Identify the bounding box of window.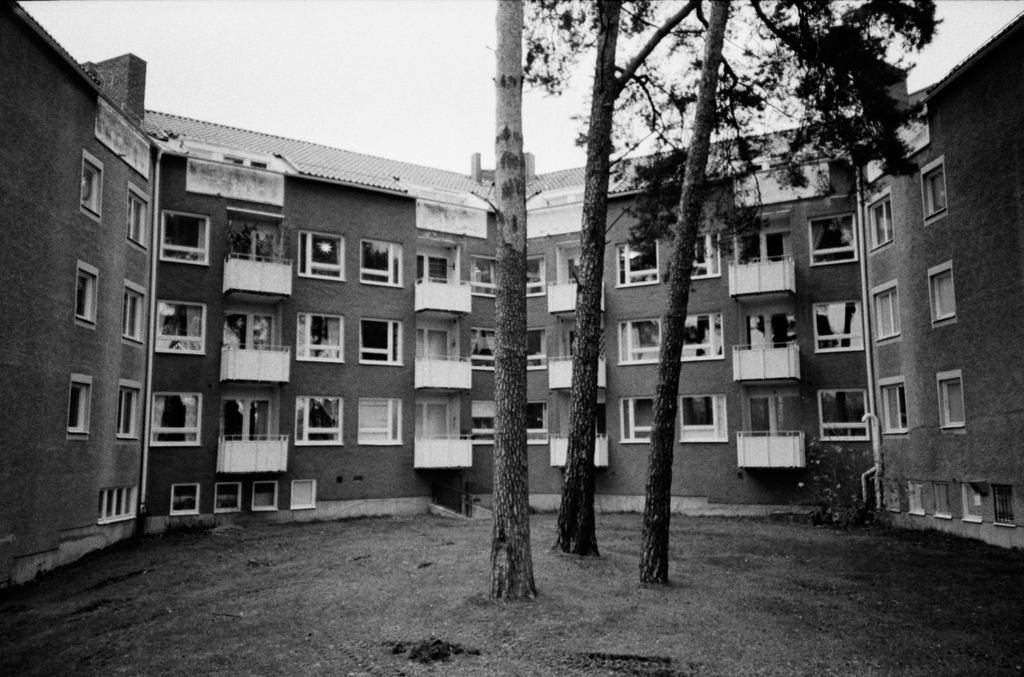
crop(808, 211, 863, 439).
